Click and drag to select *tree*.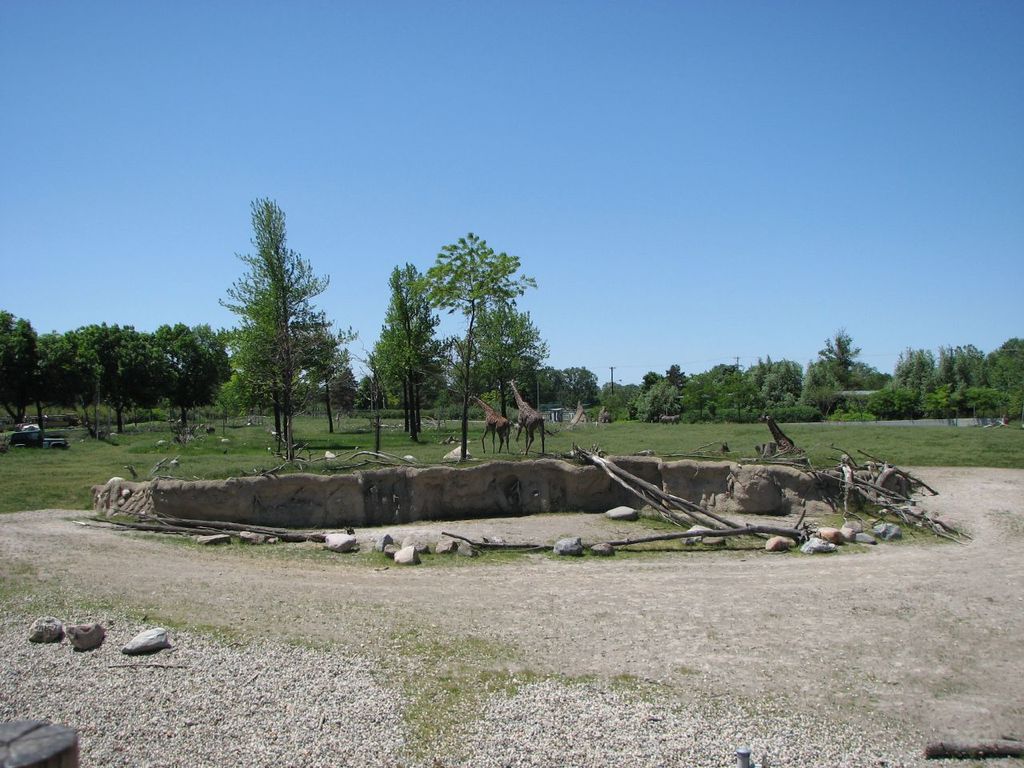
Selection: {"x1": 422, "y1": 229, "x2": 546, "y2": 467}.
